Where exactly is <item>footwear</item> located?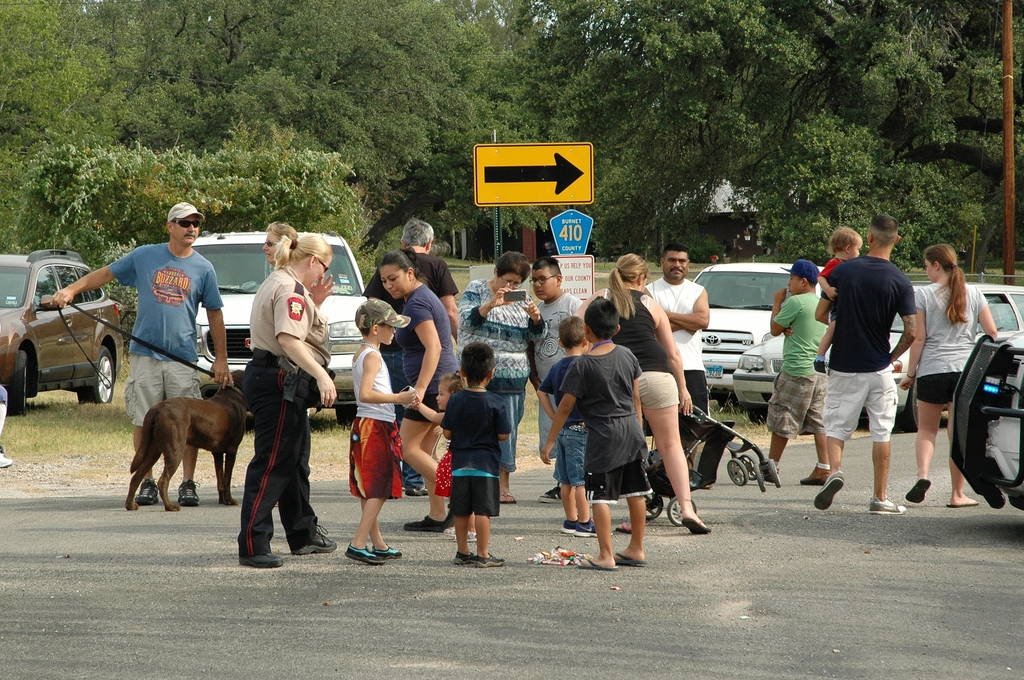
Its bounding box is Rect(236, 550, 286, 568).
